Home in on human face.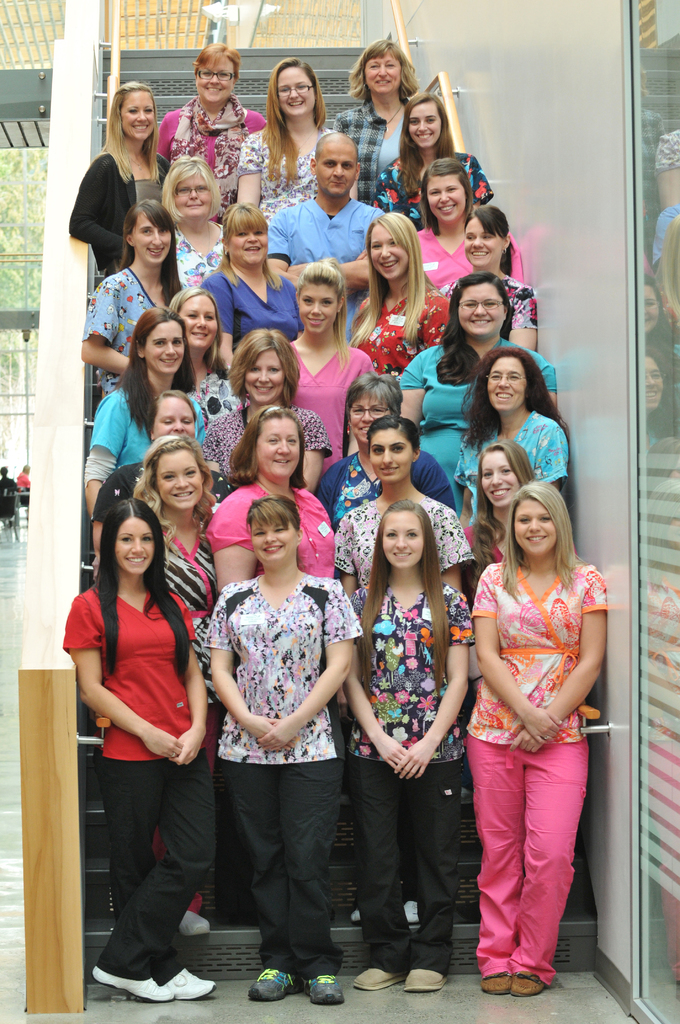
Homed in at box=[179, 299, 210, 351].
